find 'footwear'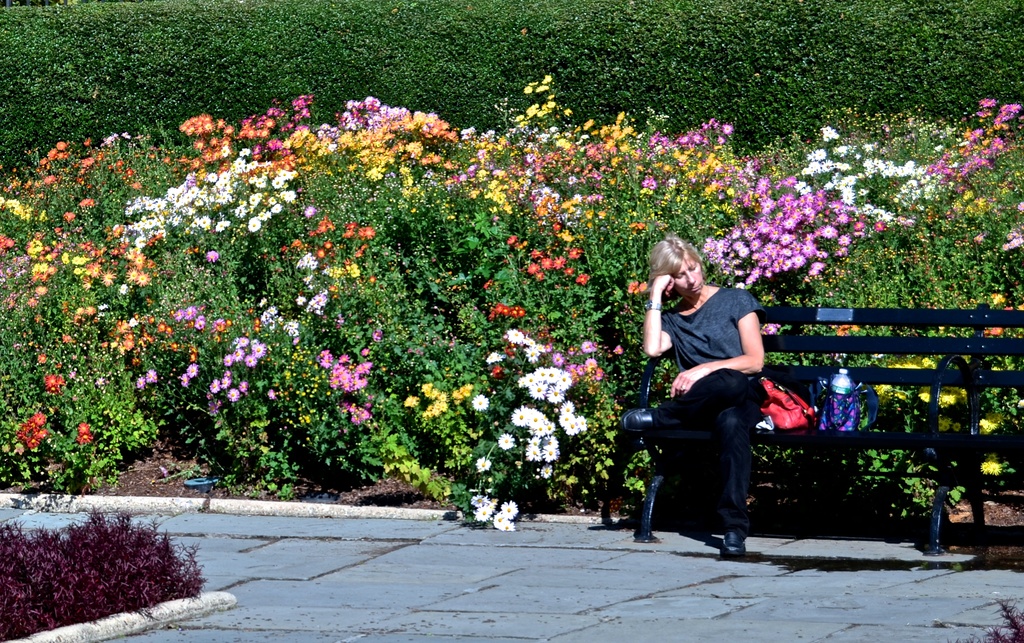
locate(721, 531, 746, 561)
